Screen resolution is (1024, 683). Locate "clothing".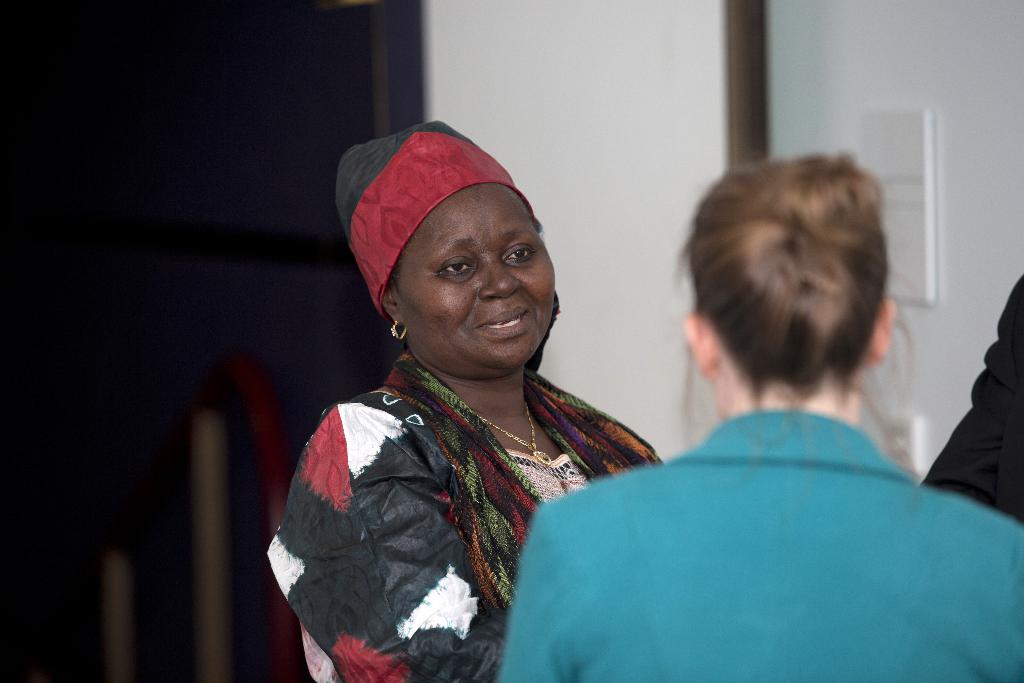
264 361 666 682.
